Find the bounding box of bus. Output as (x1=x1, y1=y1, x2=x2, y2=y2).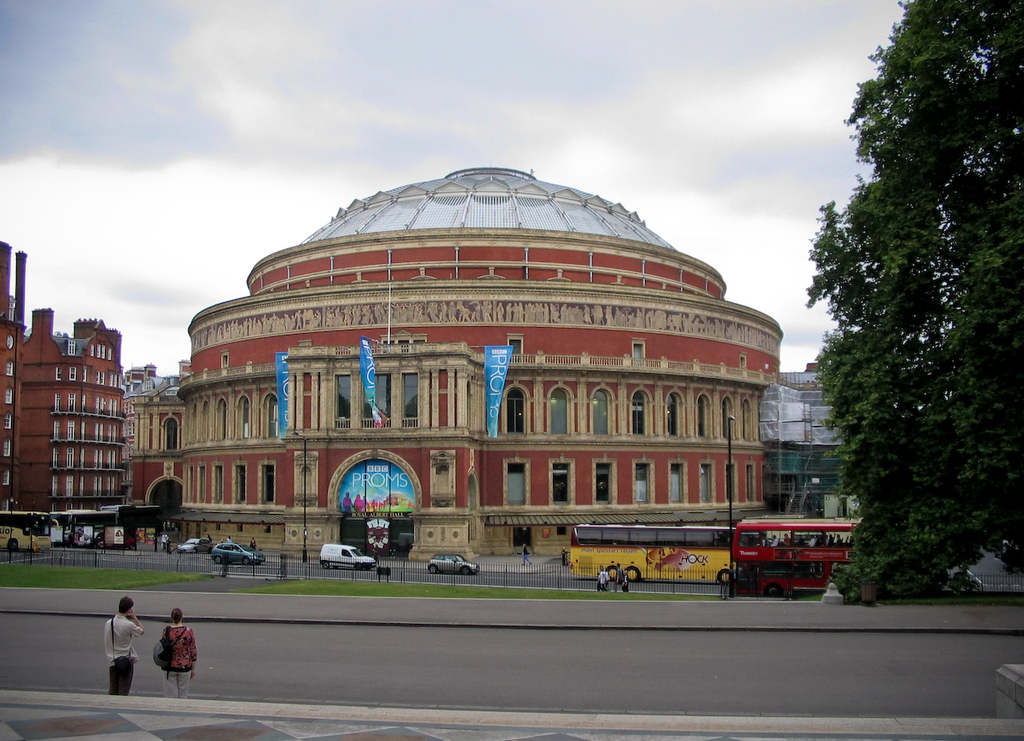
(x1=0, y1=505, x2=49, y2=557).
